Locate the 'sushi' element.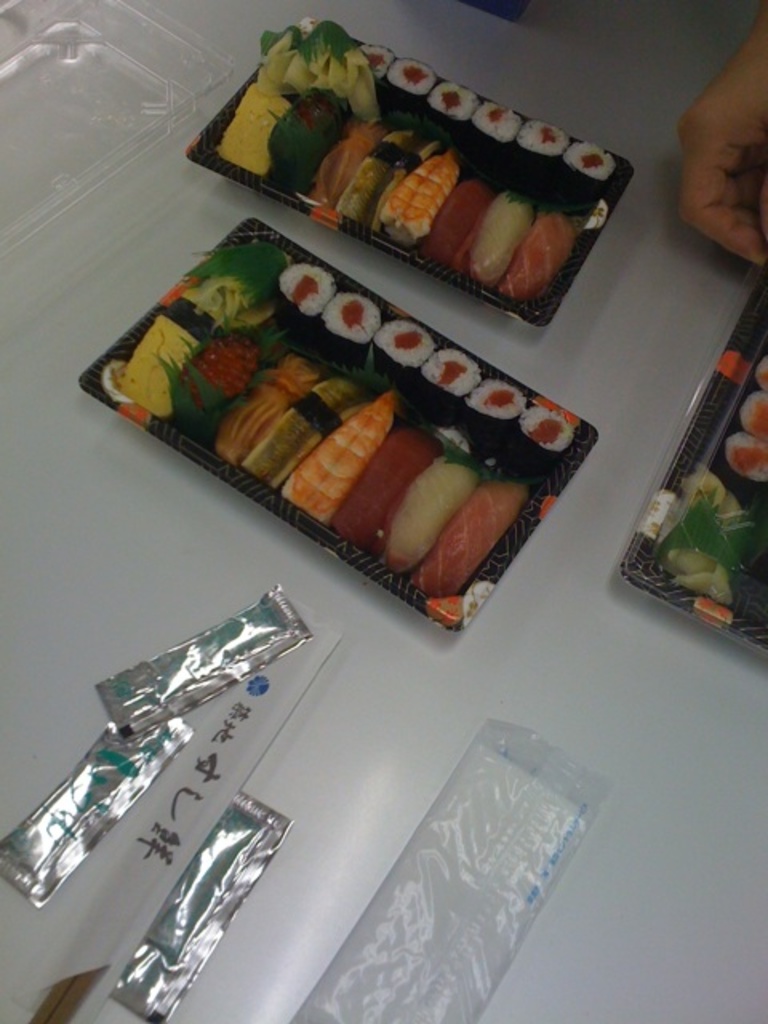
Element bbox: BBox(419, 74, 472, 123).
